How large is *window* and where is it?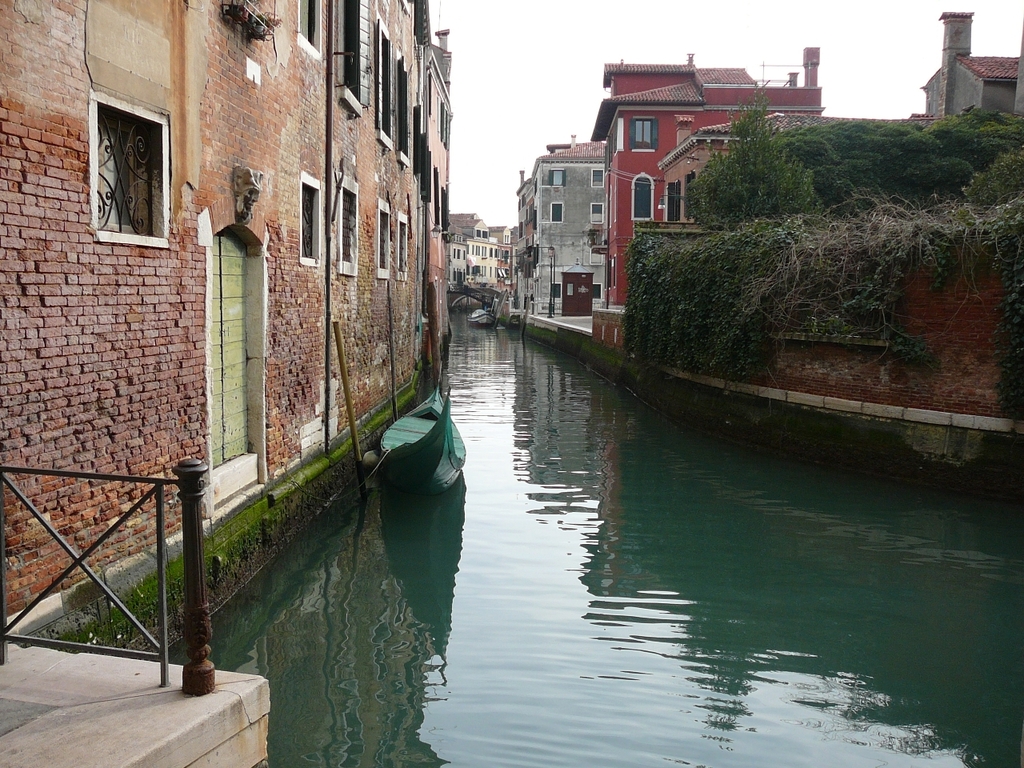
Bounding box: bbox=(397, 210, 411, 280).
